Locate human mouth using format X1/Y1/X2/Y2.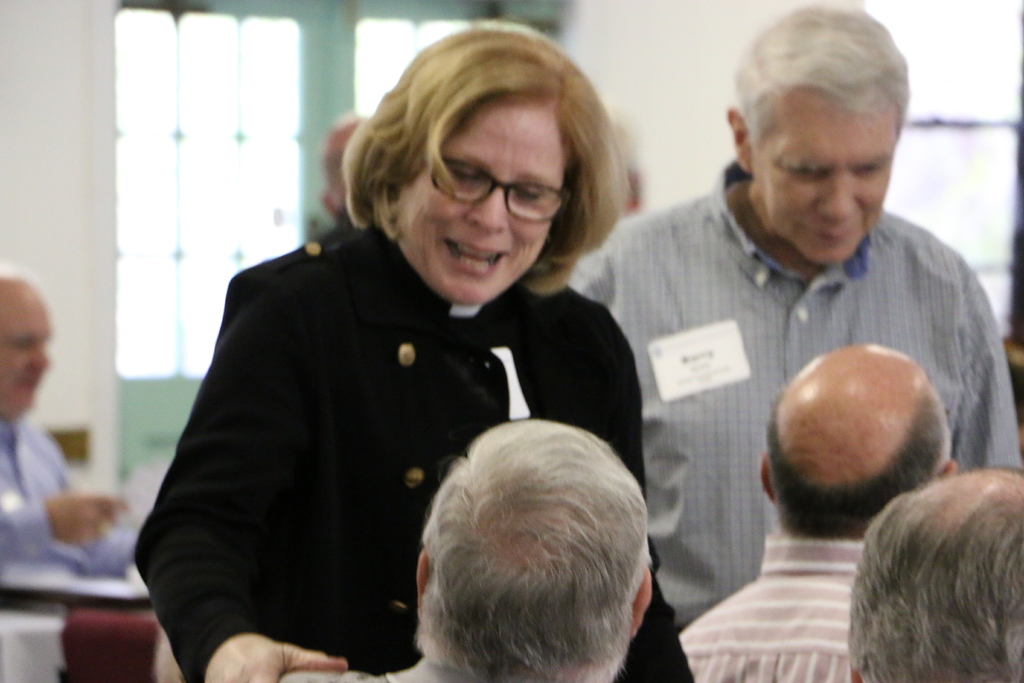
444/241/507/277.
